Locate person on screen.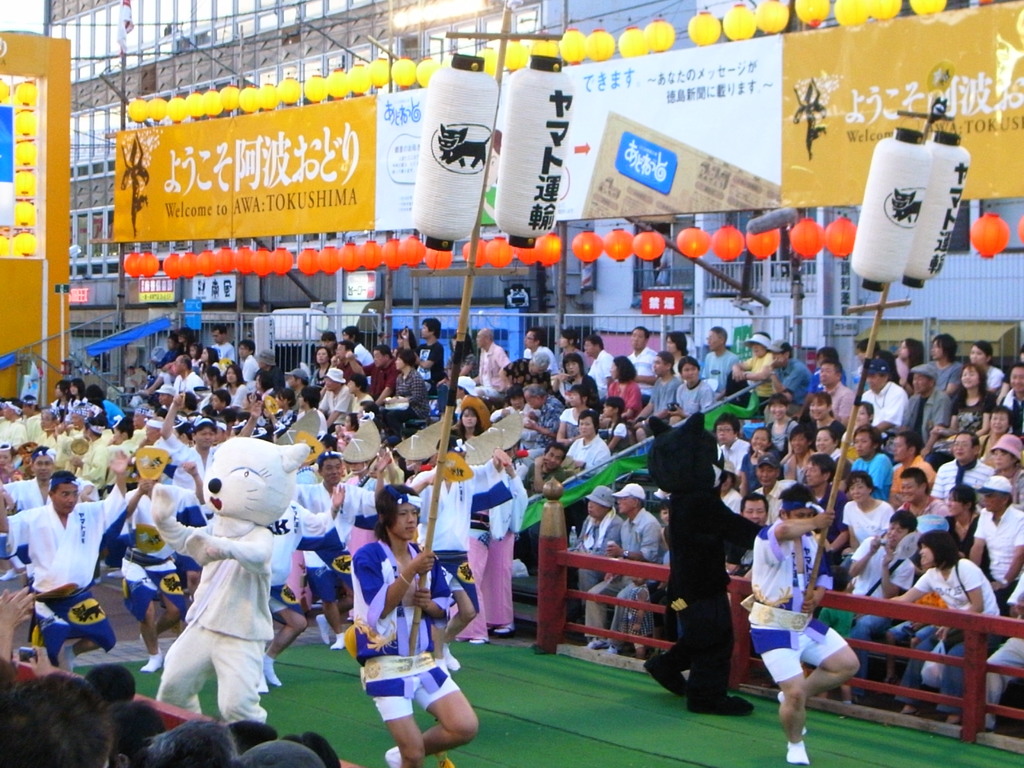
On screen at <box>552,408,612,478</box>.
